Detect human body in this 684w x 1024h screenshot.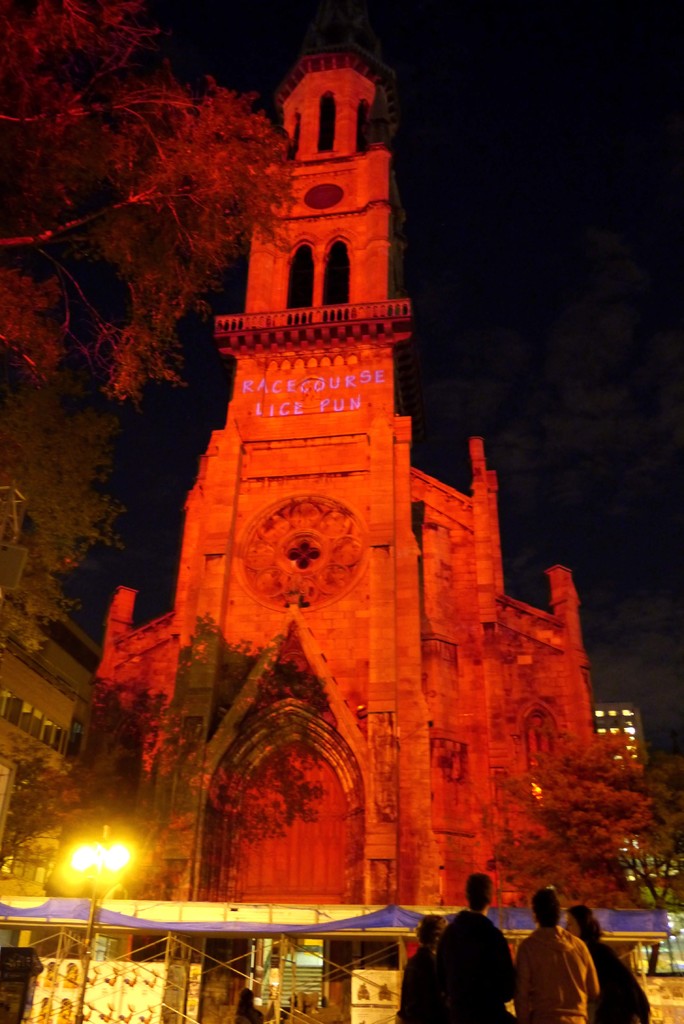
Detection: select_region(398, 946, 436, 1023).
